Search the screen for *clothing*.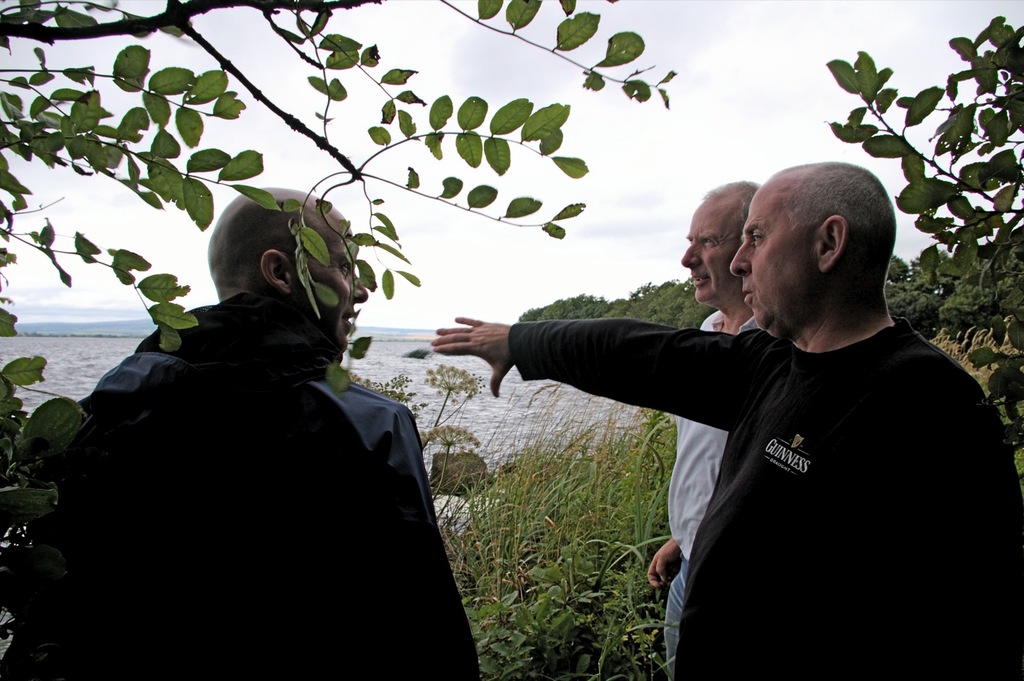
Found at bbox=(44, 232, 461, 680).
